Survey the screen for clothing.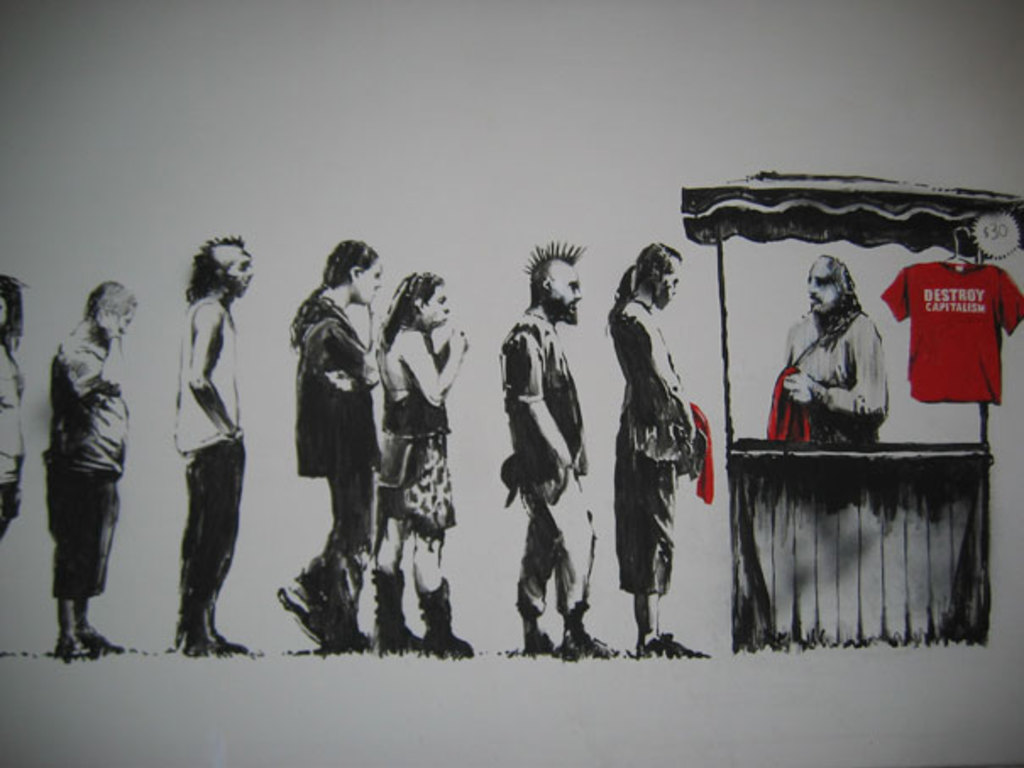
Survey found: crop(787, 306, 890, 440).
